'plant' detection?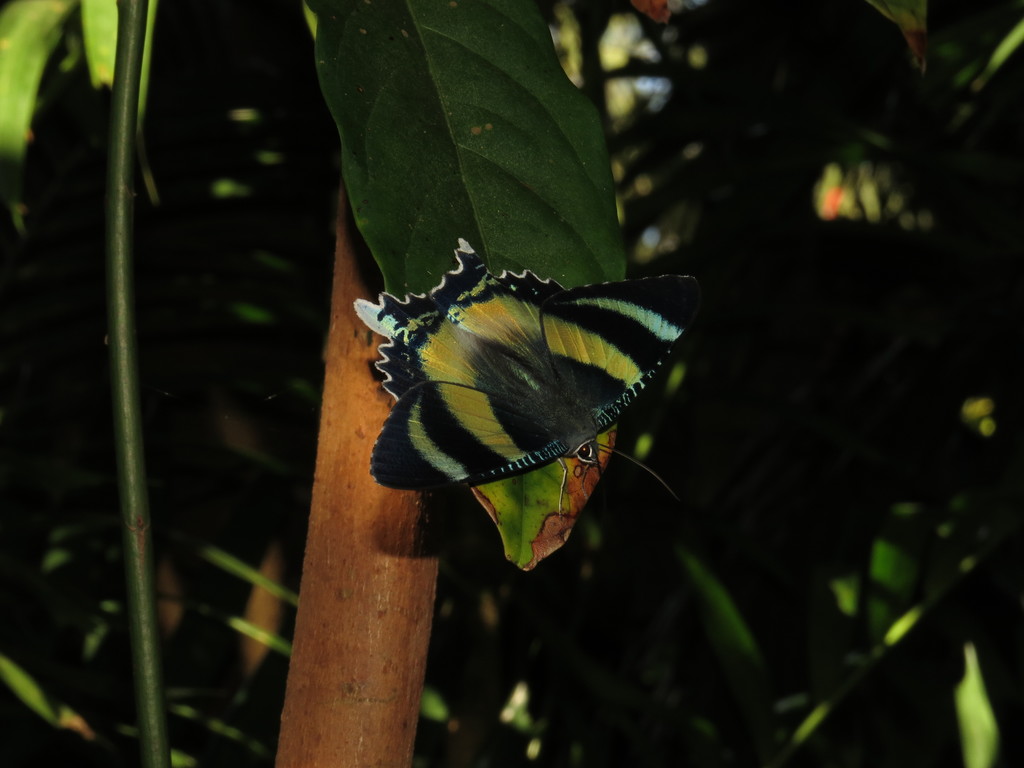
left=72, top=28, right=1023, bottom=724
